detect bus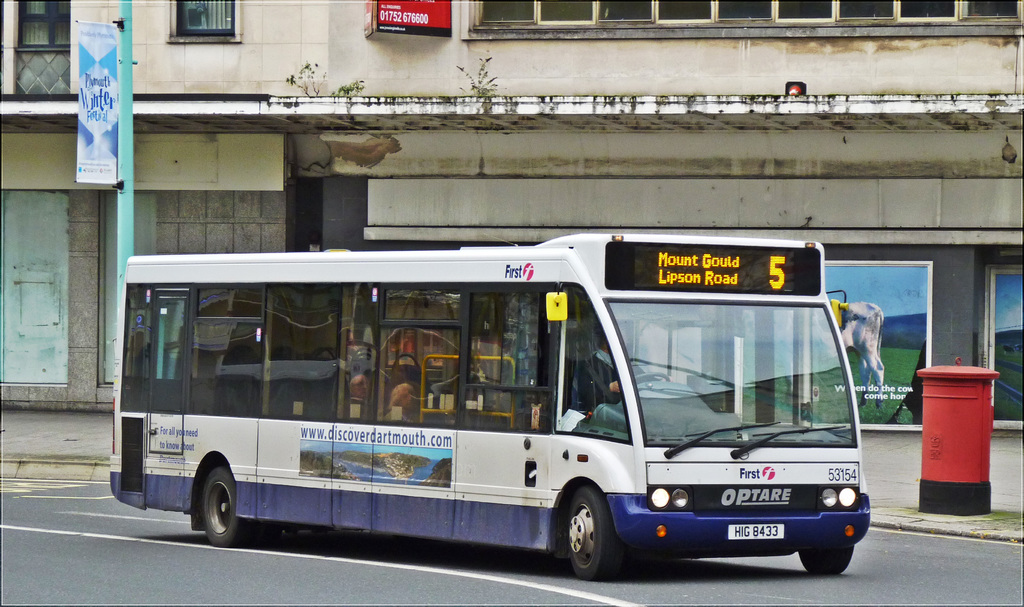
box=[106, 231, 871, 585]
